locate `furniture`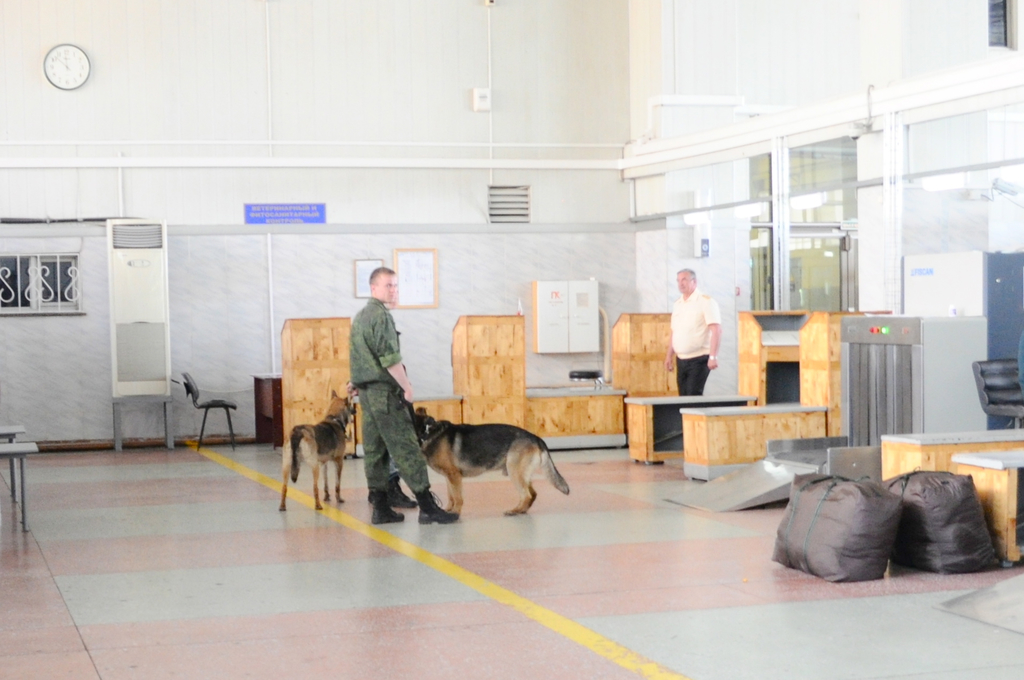
0/425/27/503
